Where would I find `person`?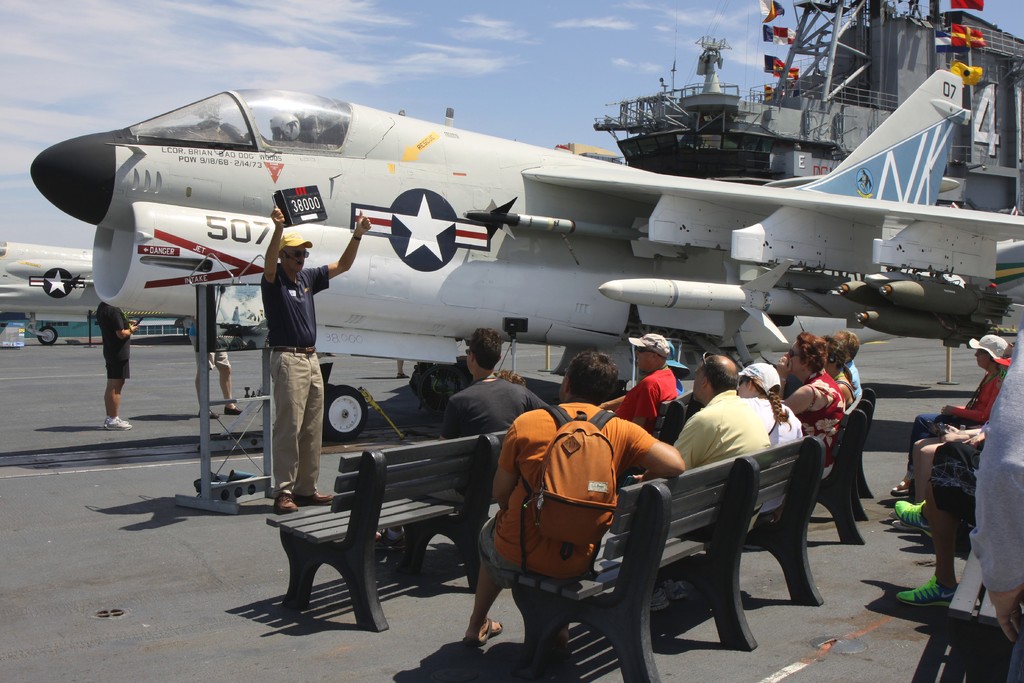
At bbox=(100, 304, 136, 433).
